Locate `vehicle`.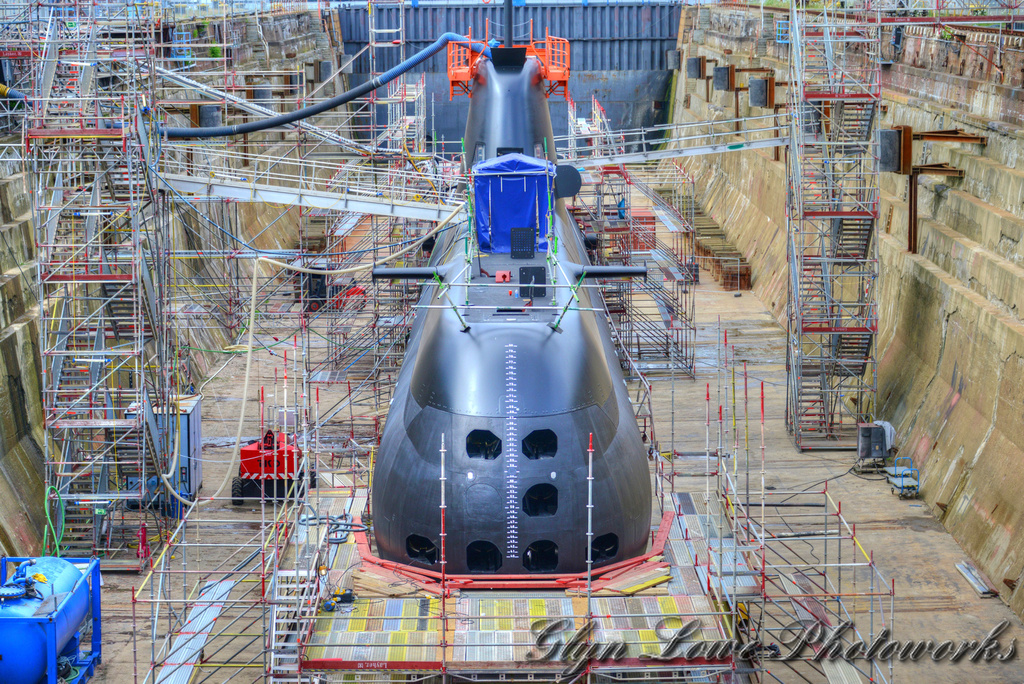
Bounding box: (left=301, top=282, right=375, bottom=315).
